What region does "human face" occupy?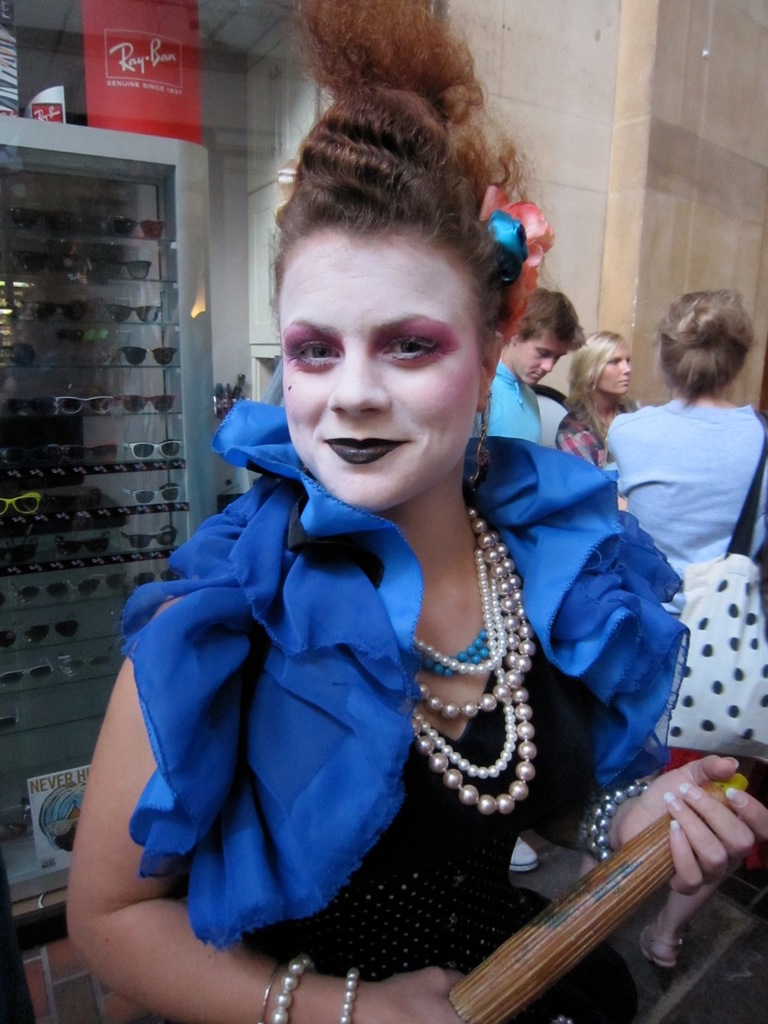
596/339/635/395.
